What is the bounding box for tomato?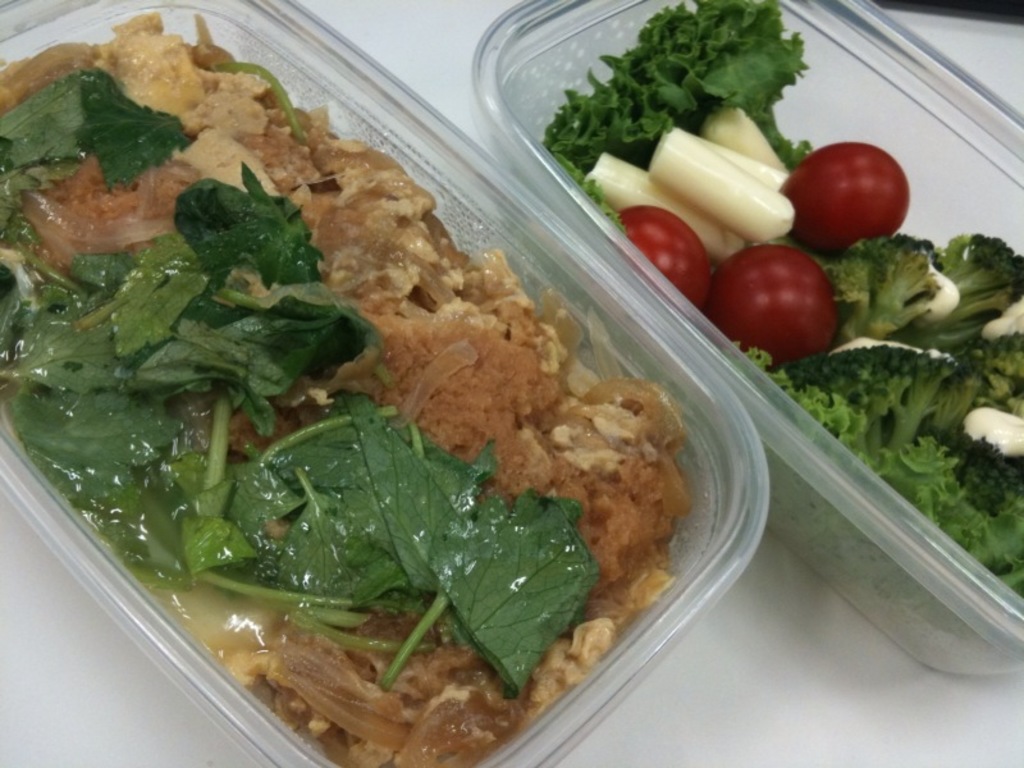
(left=777, top=131, right=919, bottom=242).
